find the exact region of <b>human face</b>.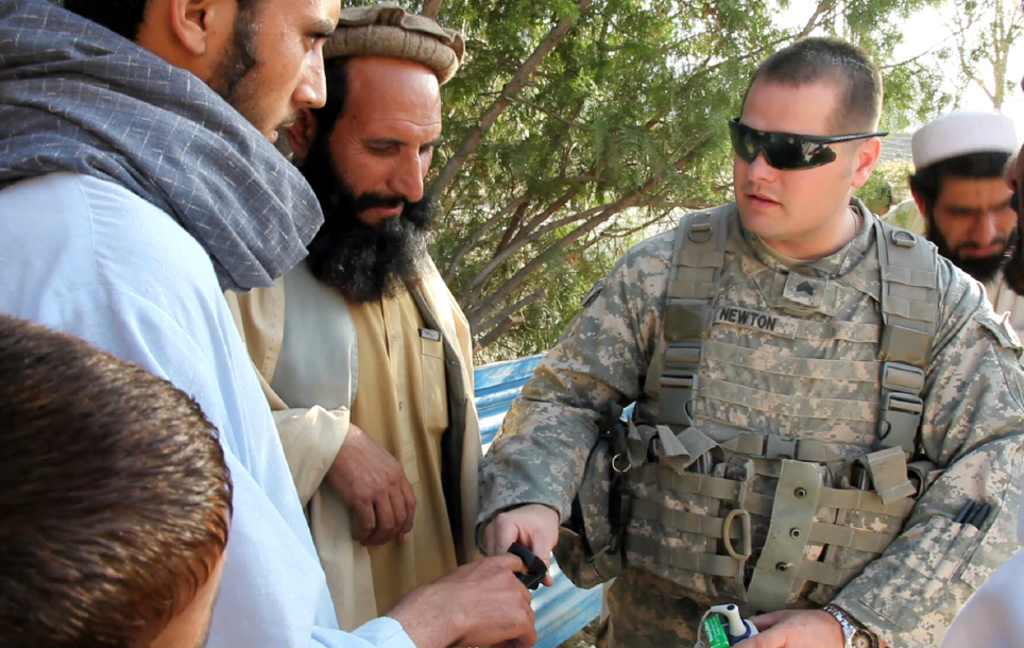
Exact region: BBox(934, 178, 1016, 265).
